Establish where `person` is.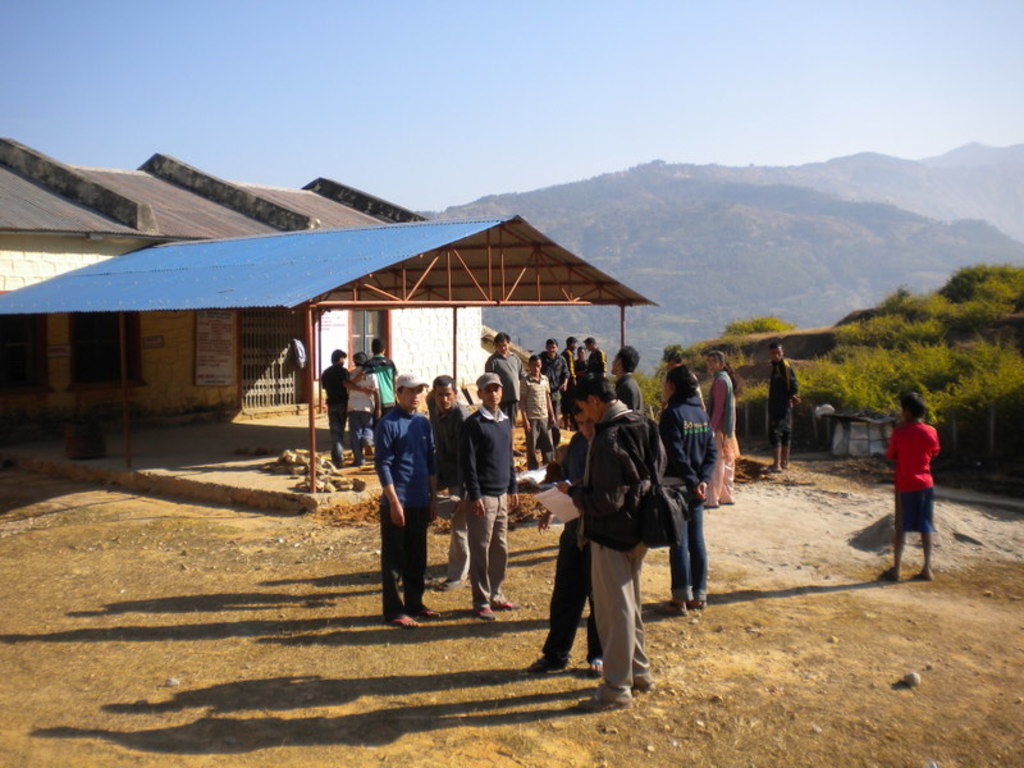
Established at select_region(573, 375, 663, 705).
